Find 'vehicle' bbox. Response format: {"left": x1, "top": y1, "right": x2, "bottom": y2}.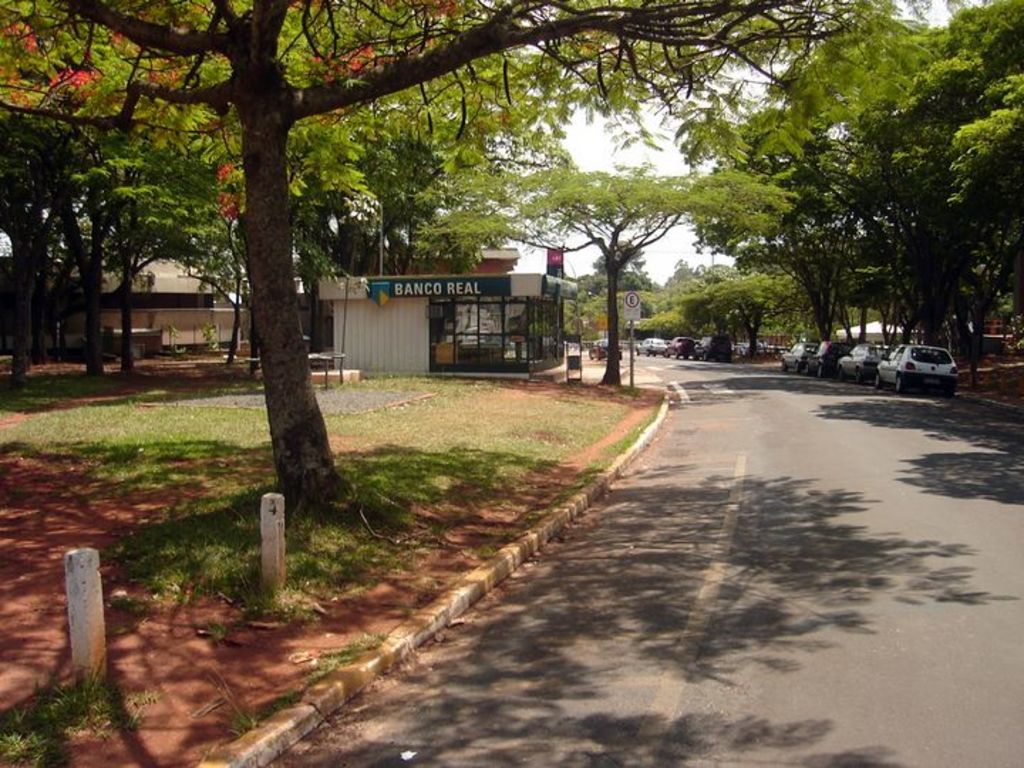
{"left": 592, "top": 338, "right": 622, "bottom": 360}.
